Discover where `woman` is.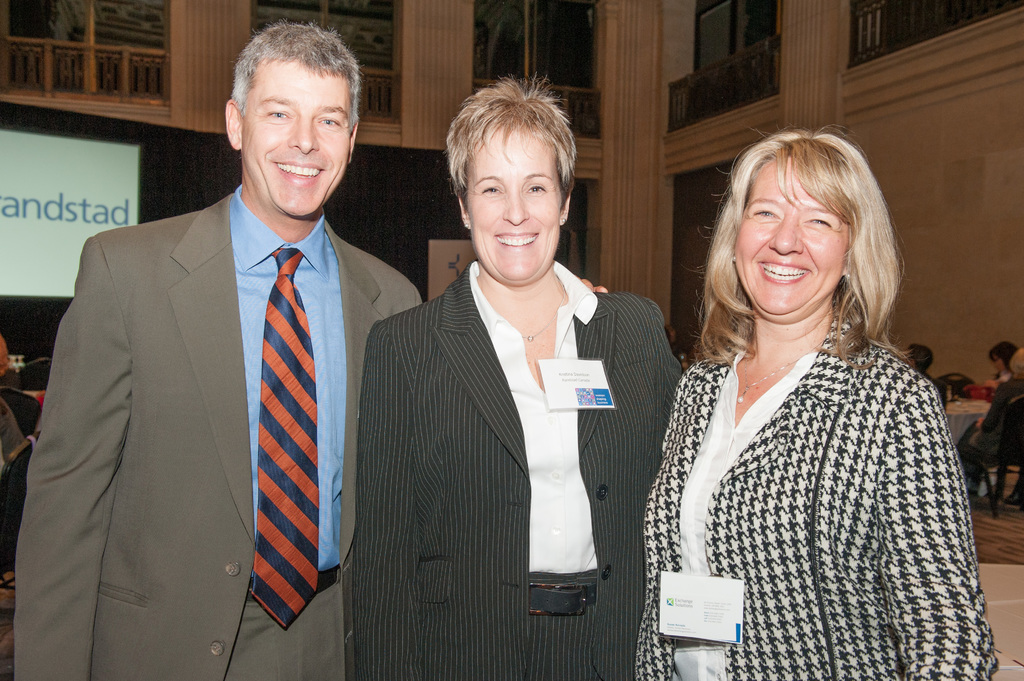
Discovered at {"left": 351, "top": 72, "right": 680, "bottom": 680}.
